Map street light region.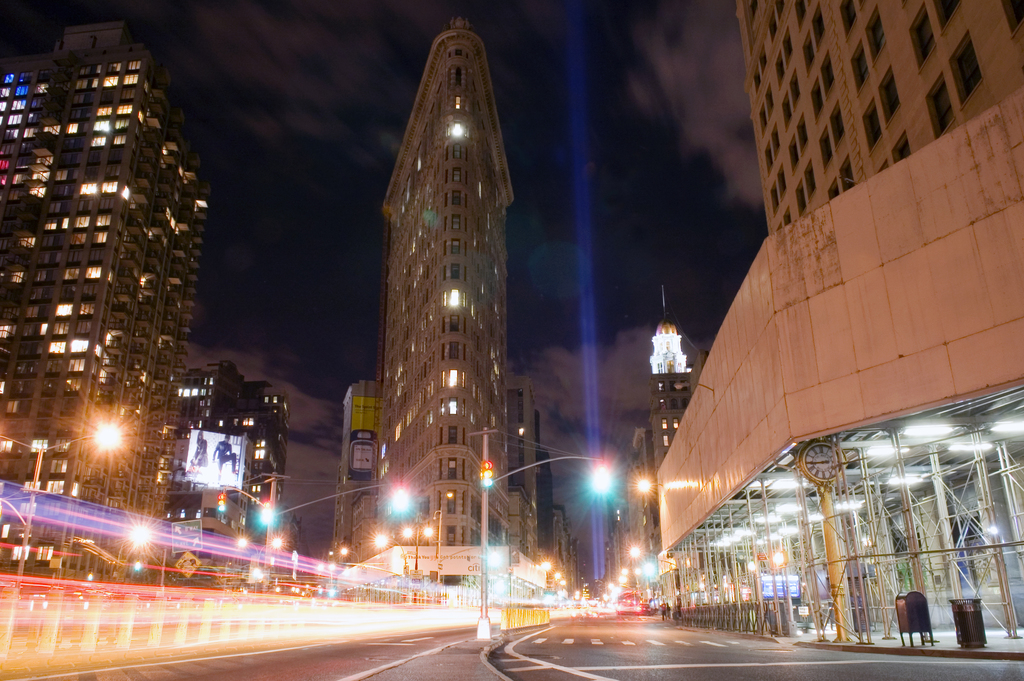
Mapped to l=336, t=548, r=362, b=602.
